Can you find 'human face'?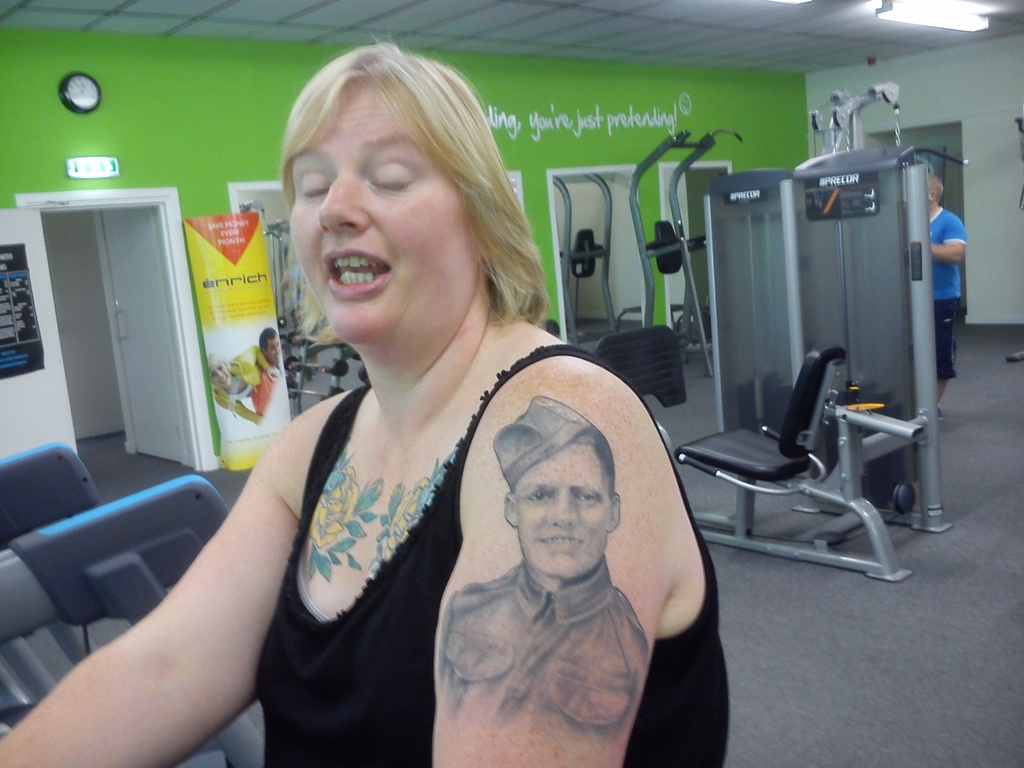
Yes, bounding box: (268,340,281,366).
